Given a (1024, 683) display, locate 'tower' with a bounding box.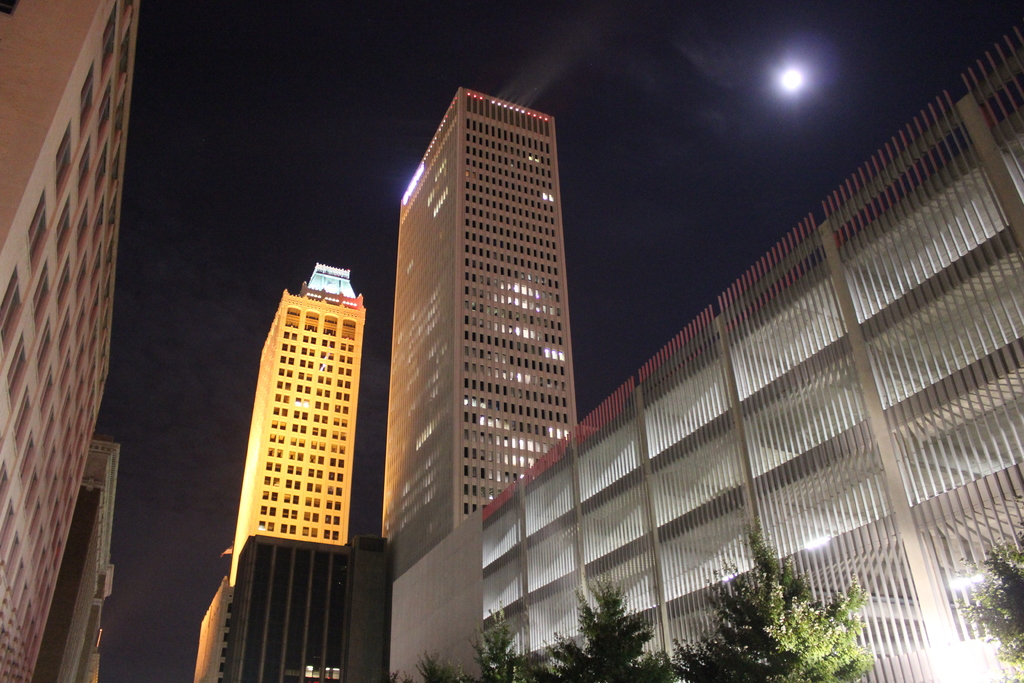
Located: locate(29, 439, 120, 682).
